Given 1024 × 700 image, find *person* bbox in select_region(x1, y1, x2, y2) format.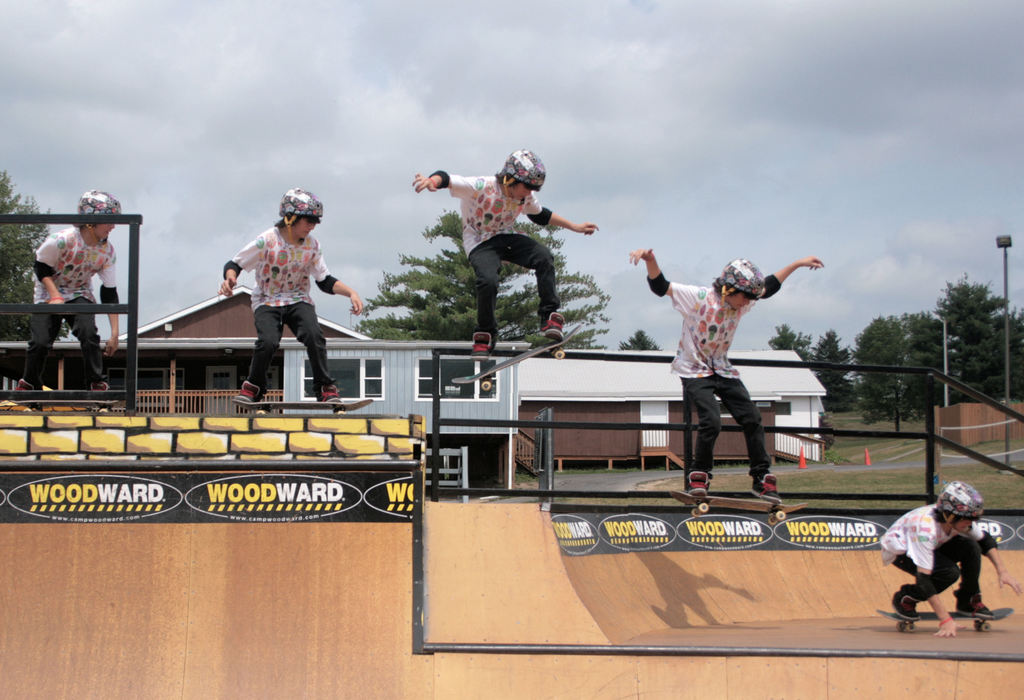
select_region(410, 147, 598, 356).
